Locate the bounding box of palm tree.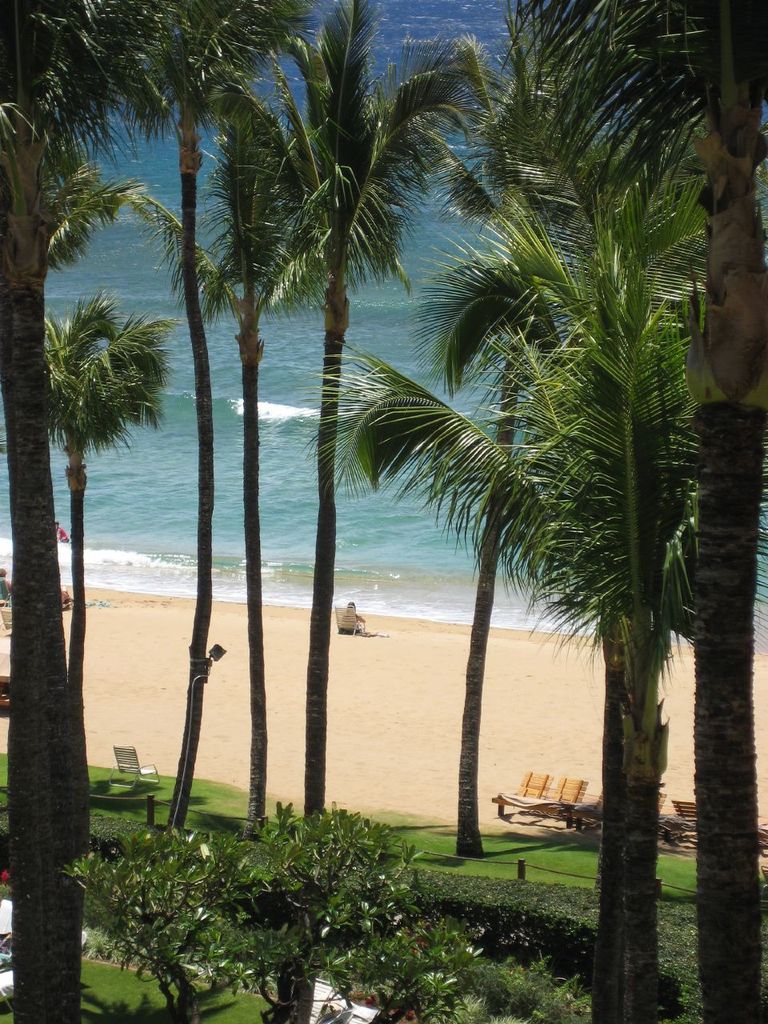
Bounding box: locate(50, 0, 326, 841).
